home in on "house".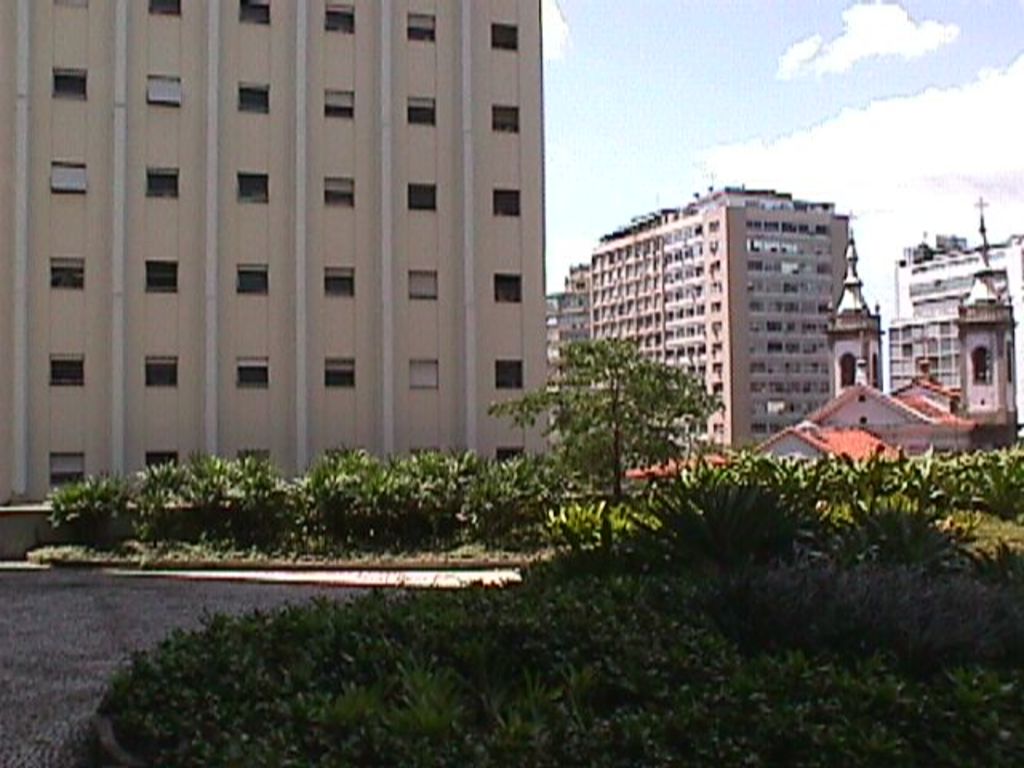
Homed in at bbox(896, 235, 1021, 424).
